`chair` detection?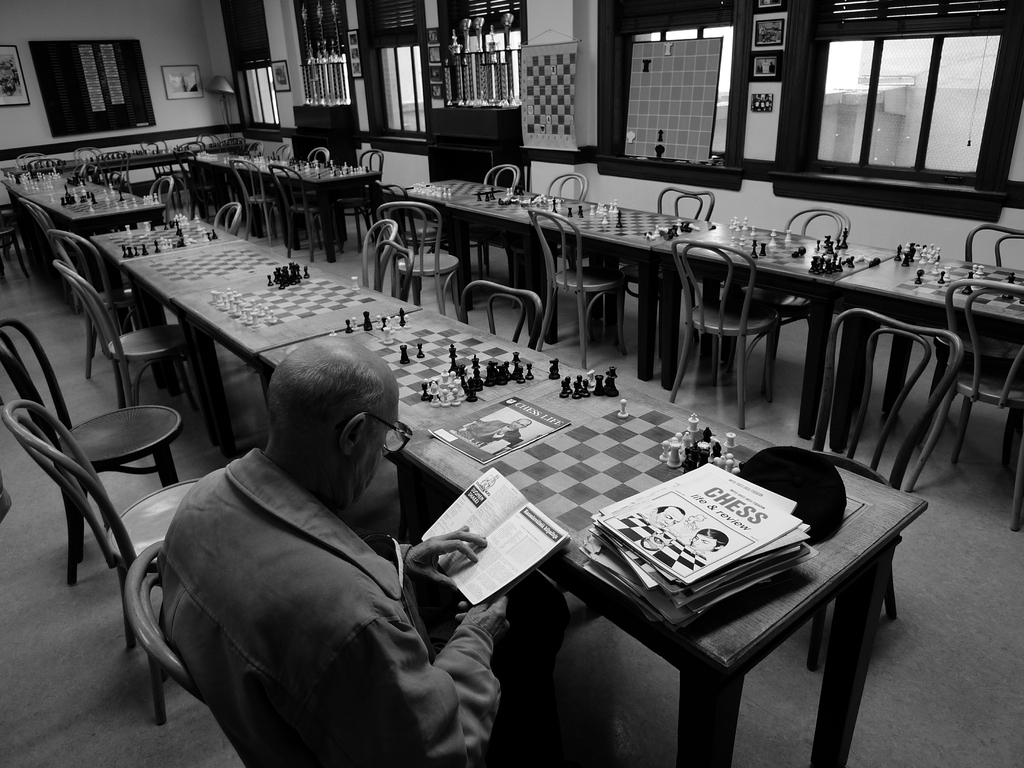
BBox(525, 207, 630, 371)
